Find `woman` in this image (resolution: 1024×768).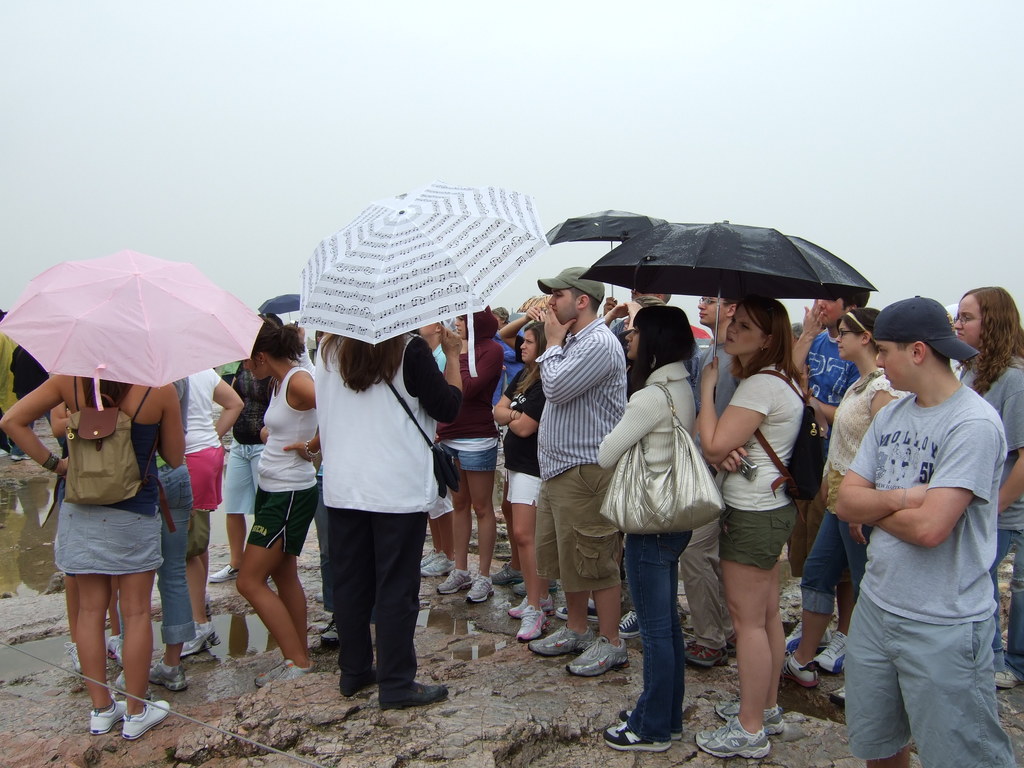
l=910, t=277, r=1023, b=707.
